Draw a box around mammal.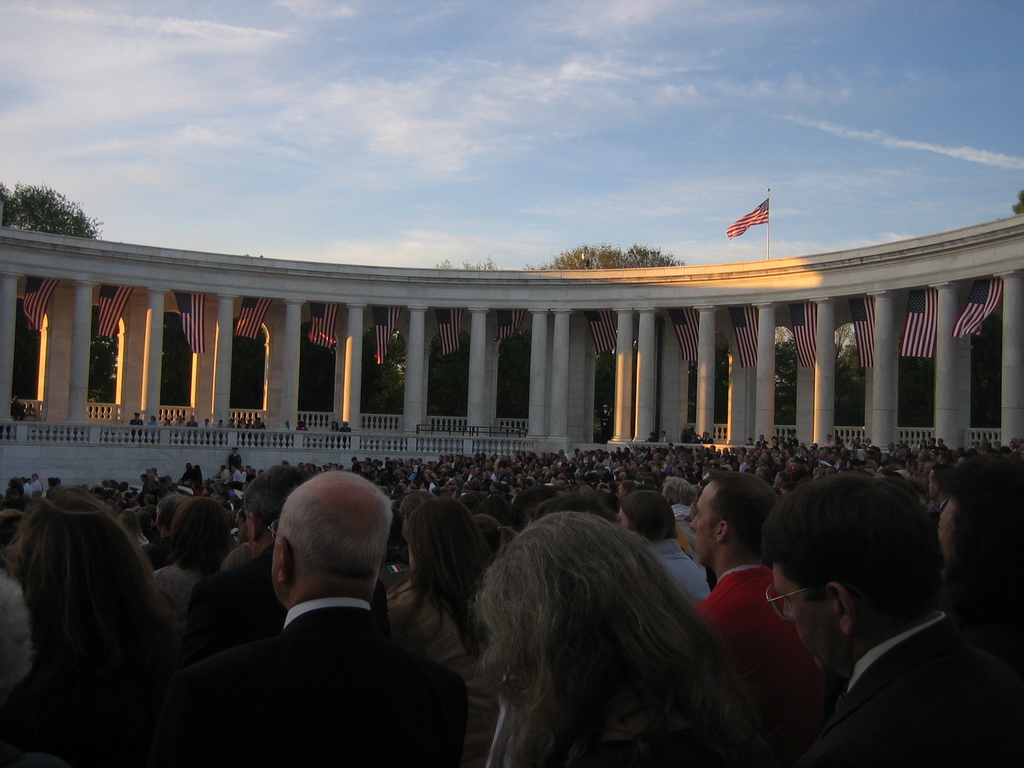
l=663, t=475, r=696, b=542.
